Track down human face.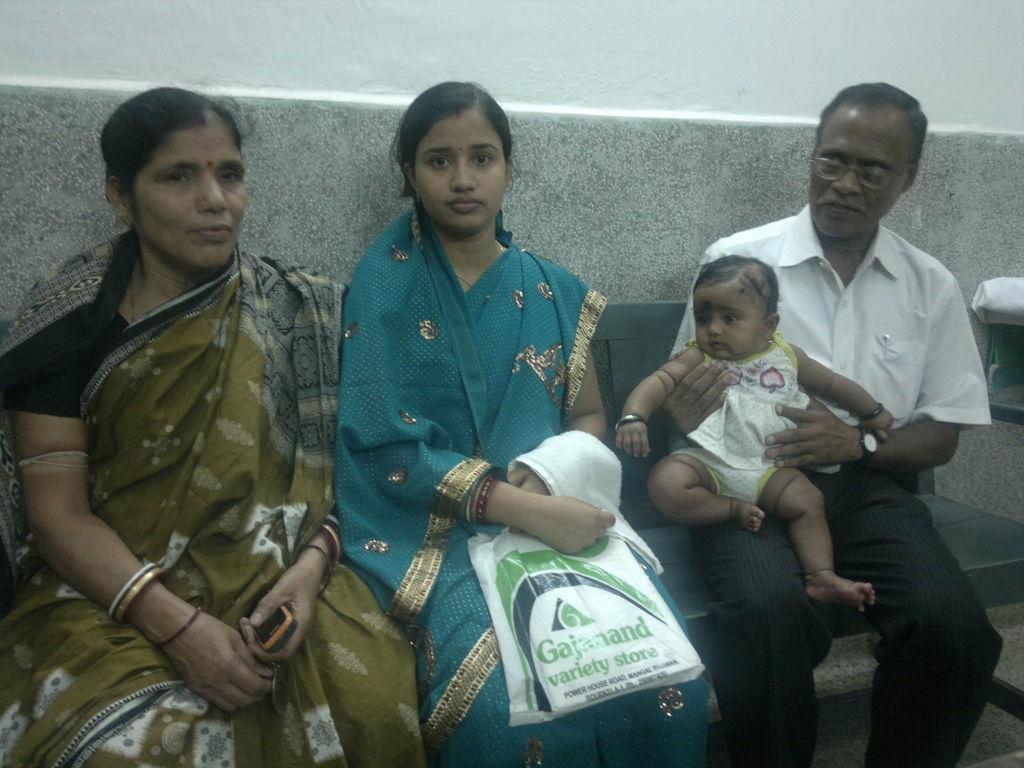
Tracked to rect(812, 112, 913, 239).
